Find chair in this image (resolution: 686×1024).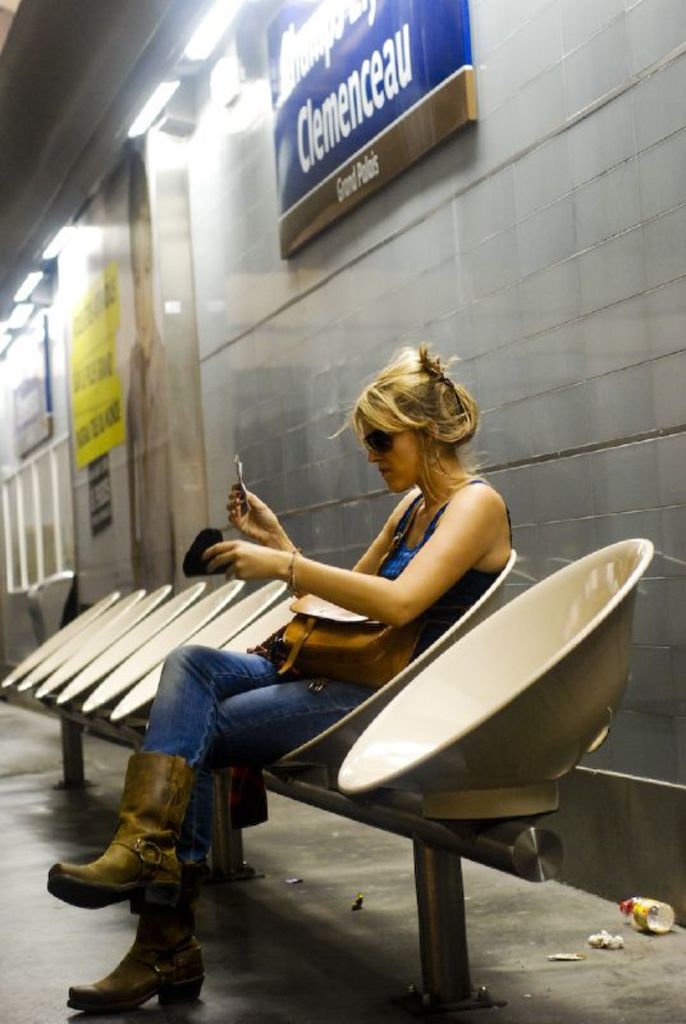
{"left": 299, "top": 529, "right": 651, "bottom": 814}.
